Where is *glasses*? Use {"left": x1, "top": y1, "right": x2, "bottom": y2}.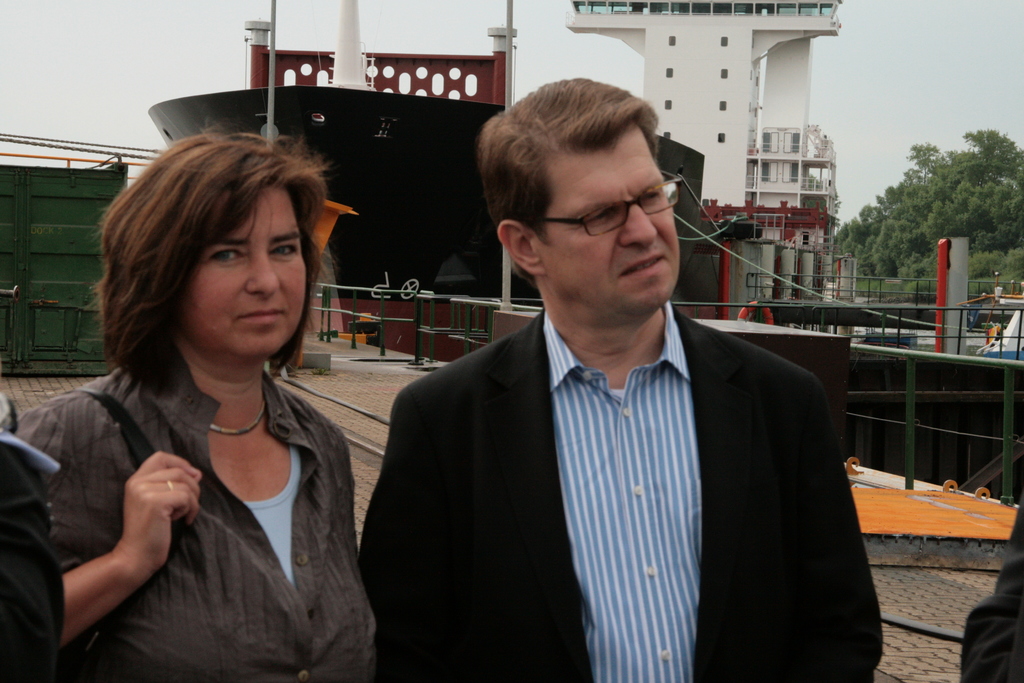
{"left": 529, "top": 193, "right": 675, "bottom": 240}.
